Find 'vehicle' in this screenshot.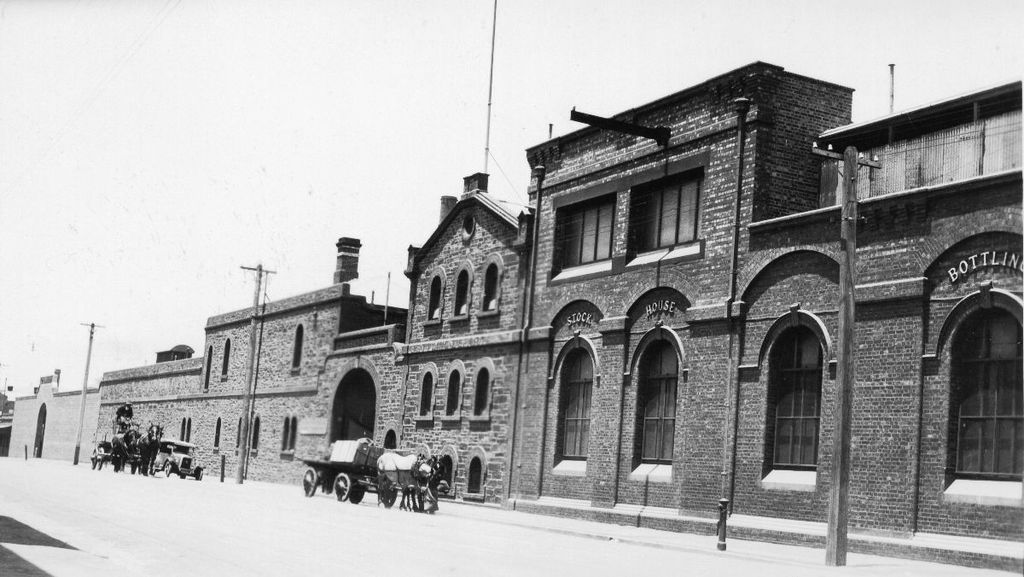
The bounding box for 'vehicle' is x1=86, y1=421, x2=163, y2=474.
